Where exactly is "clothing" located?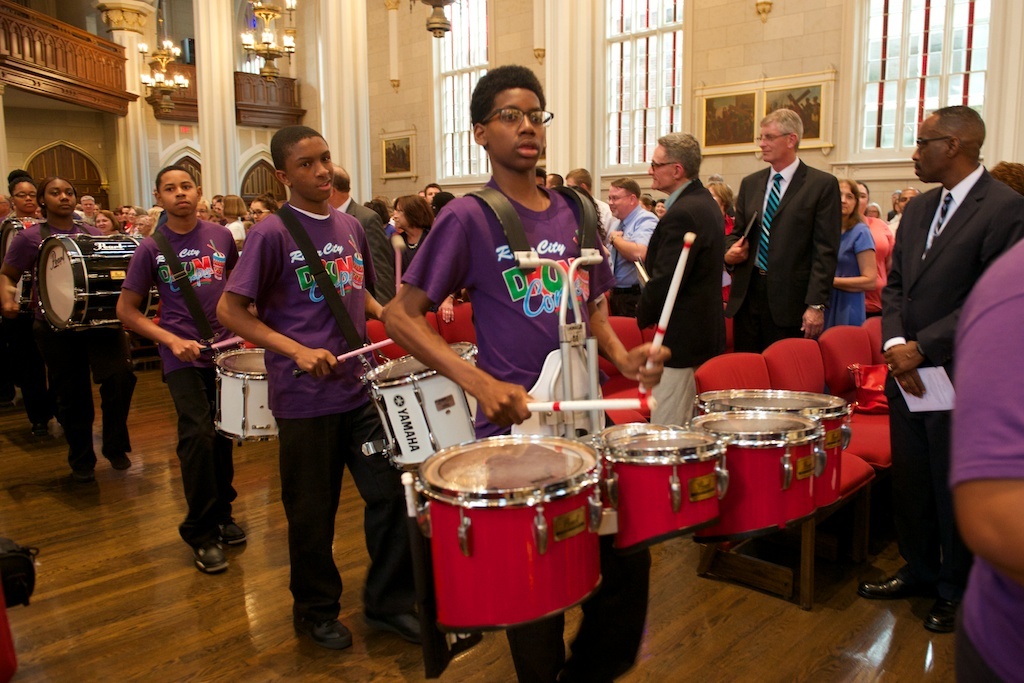
Its bounding box is select_region(639, 177, 733, 428).
